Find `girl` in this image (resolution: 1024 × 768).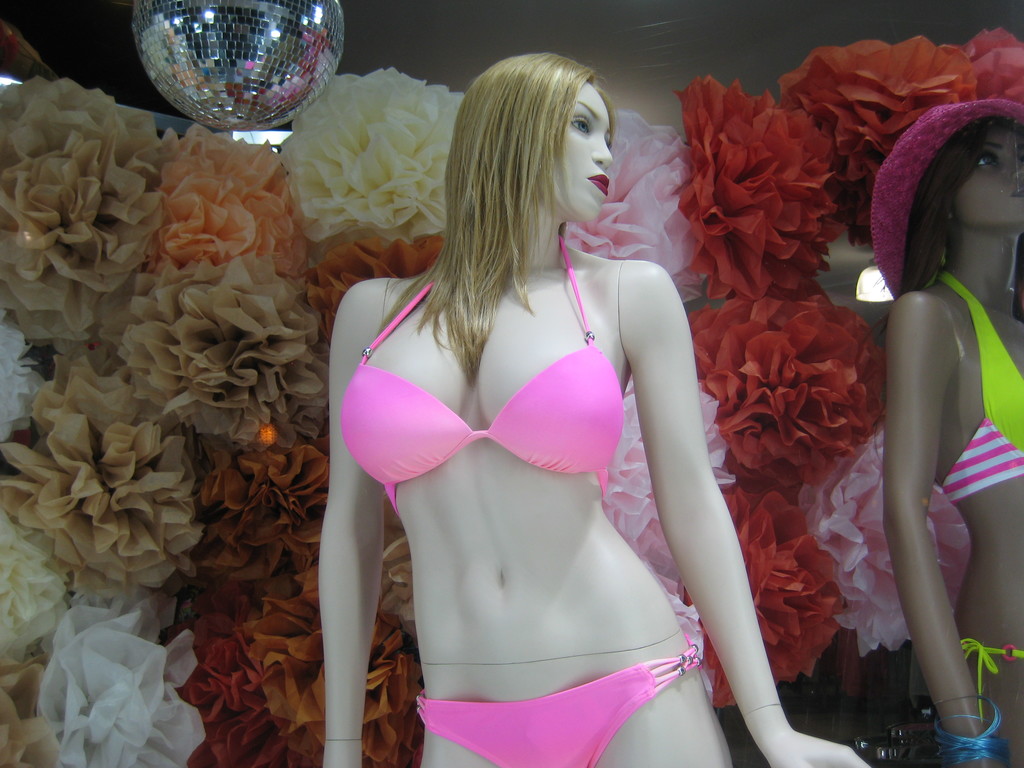
(left=320, top=52, right=874, bottom=767).
